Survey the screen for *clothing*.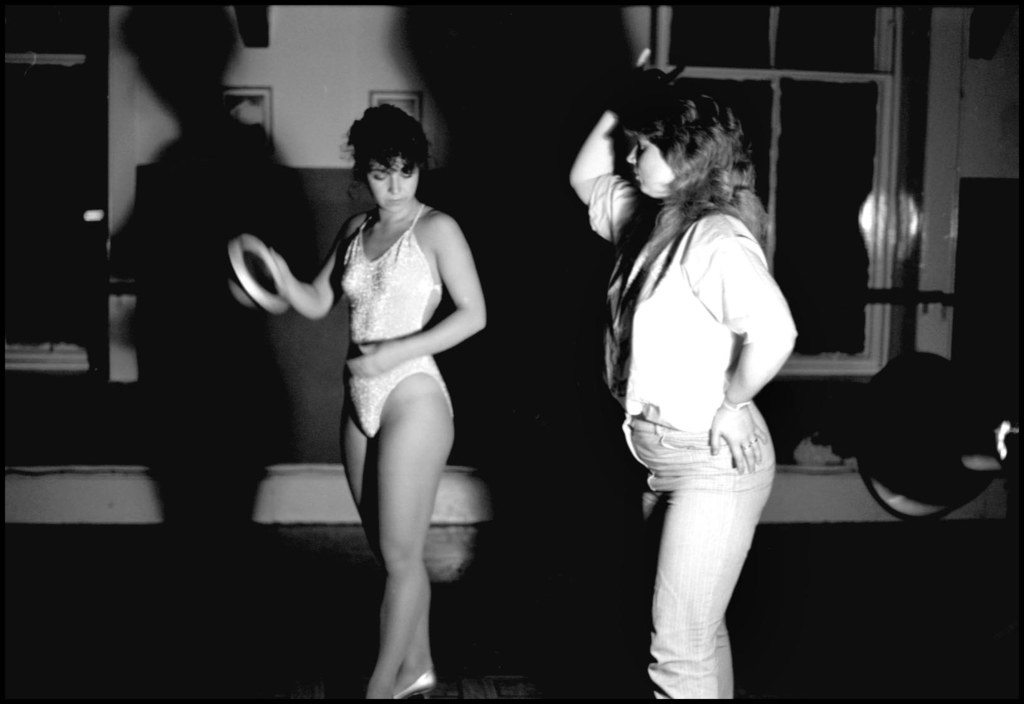
Survey found: [588,172,794,700].
